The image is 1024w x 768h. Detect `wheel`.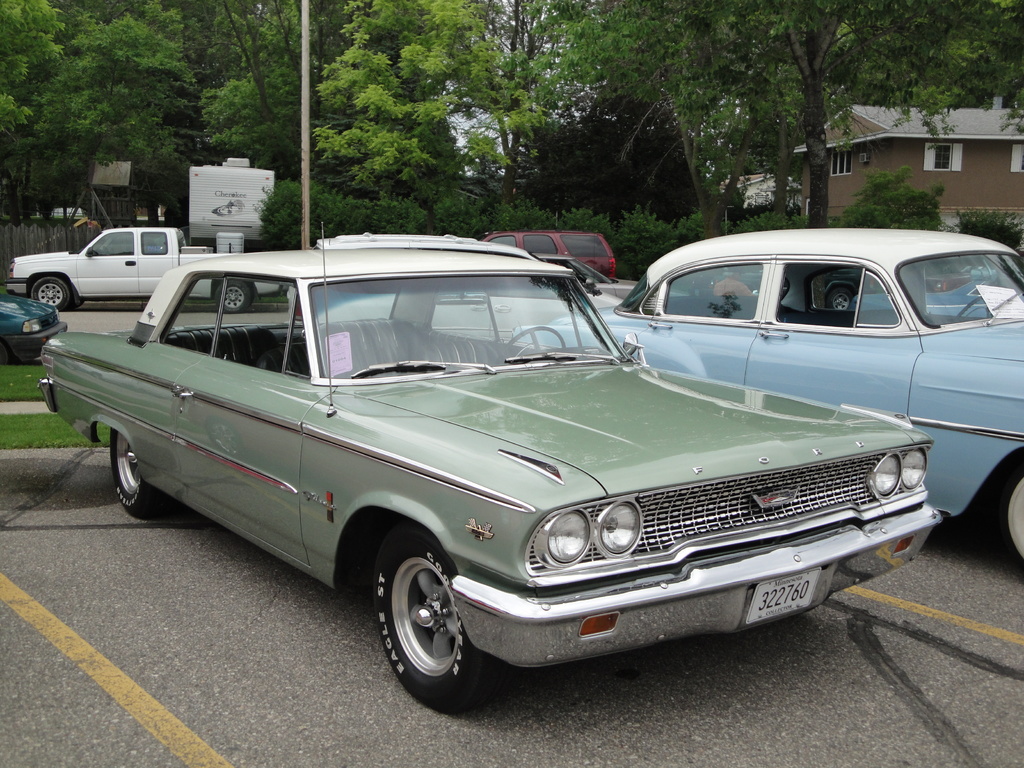
Detection: [left=215, top=281, right=253, bottom=315].
